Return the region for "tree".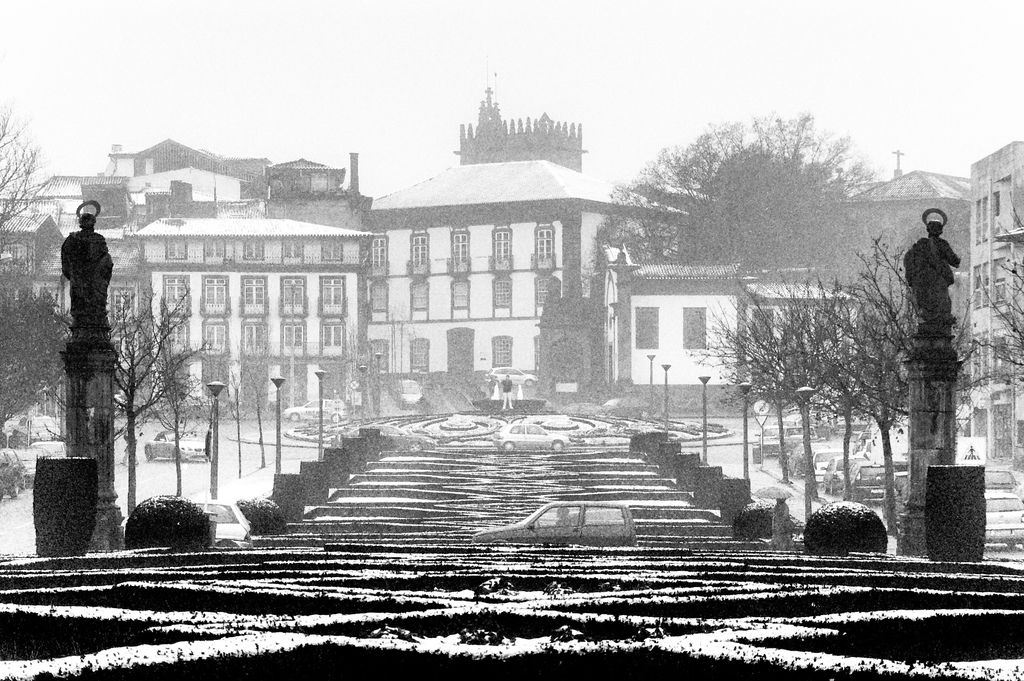
<region>131, 282, 214, 496</region>.
